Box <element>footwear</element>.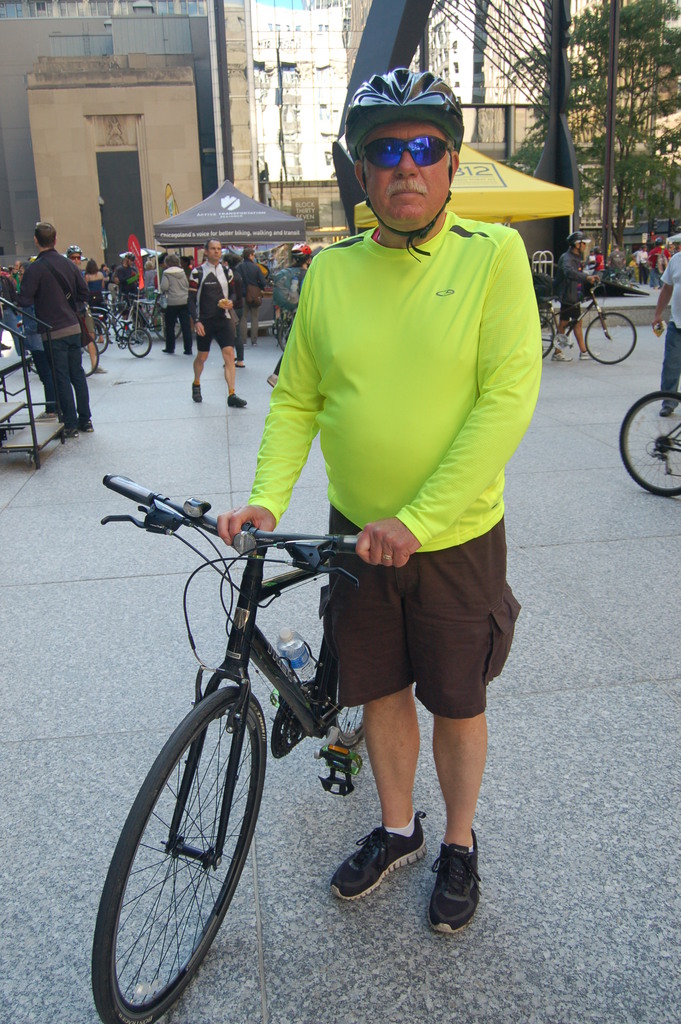
locate(122, 326, 129, 333).
